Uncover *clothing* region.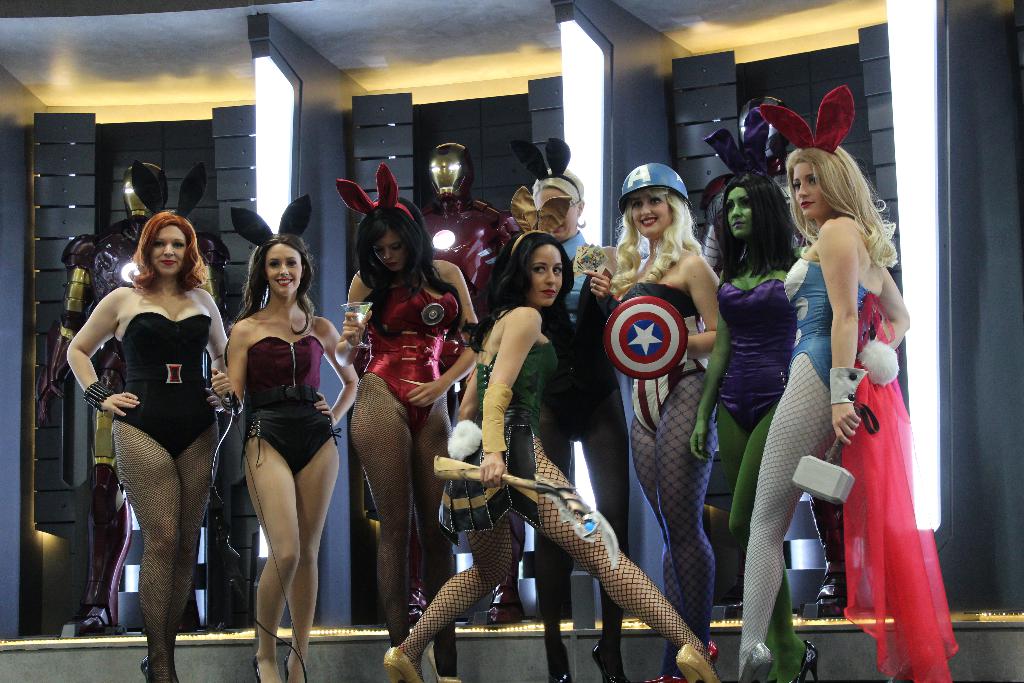
Uncovered: crop(28, 217, 224, 593).
